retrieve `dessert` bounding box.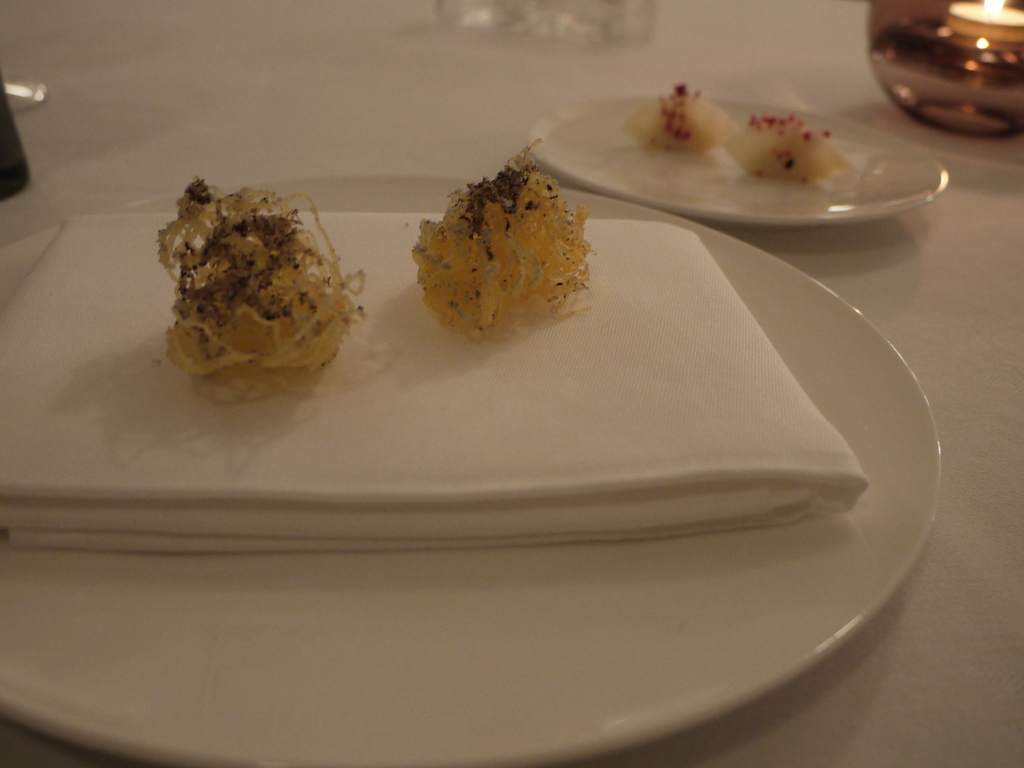
Bounding box: left=717, top=114, right=854, bottom=181.
